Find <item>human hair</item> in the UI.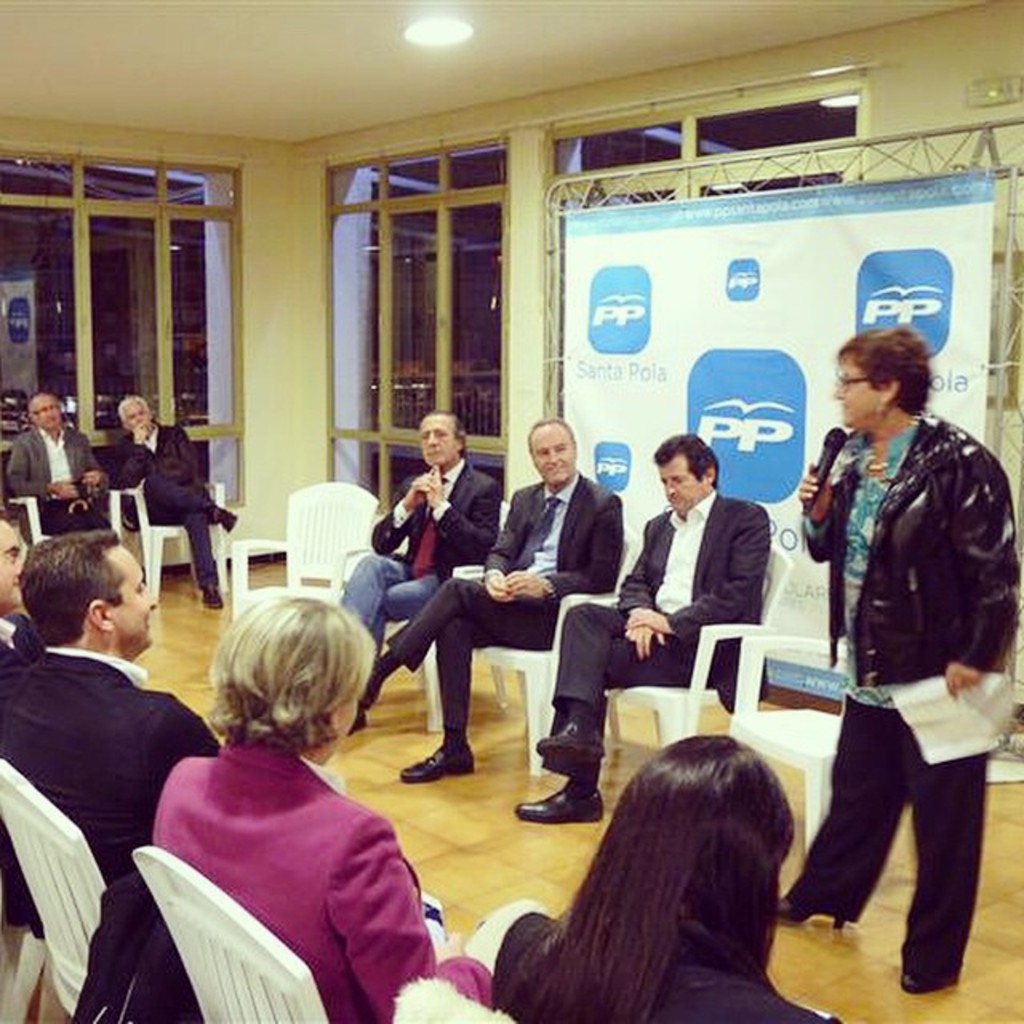
UI element at BBox(842, 322, 930, 413).
